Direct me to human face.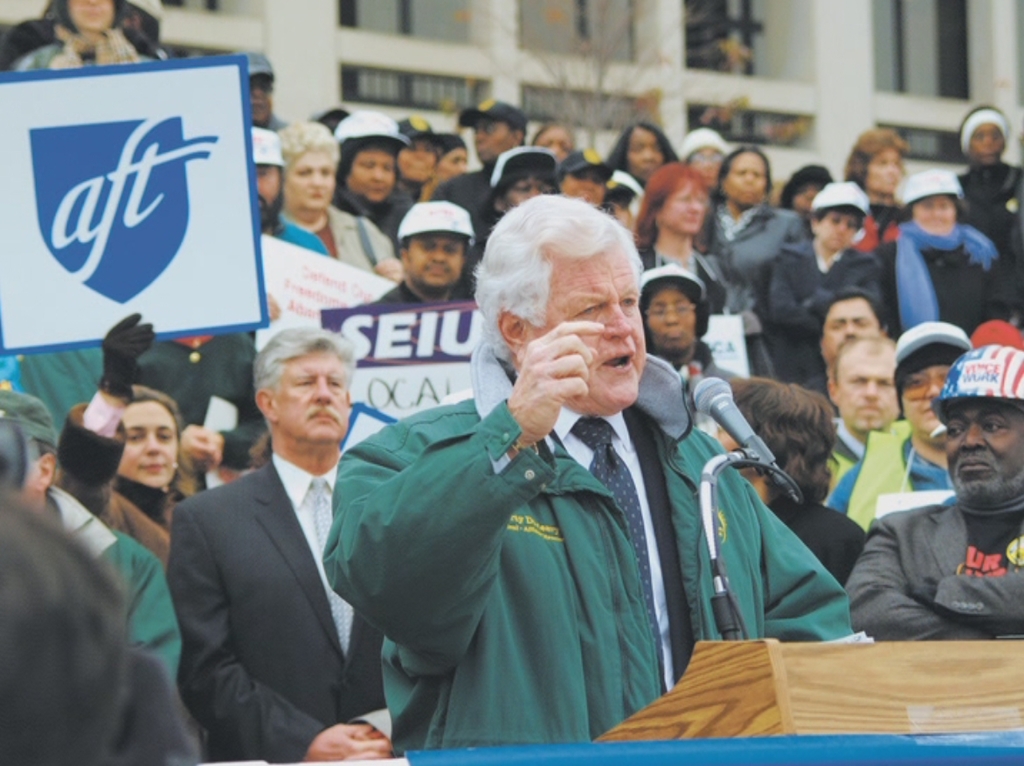
Direction: select_region(398, 141, 433, 183).
